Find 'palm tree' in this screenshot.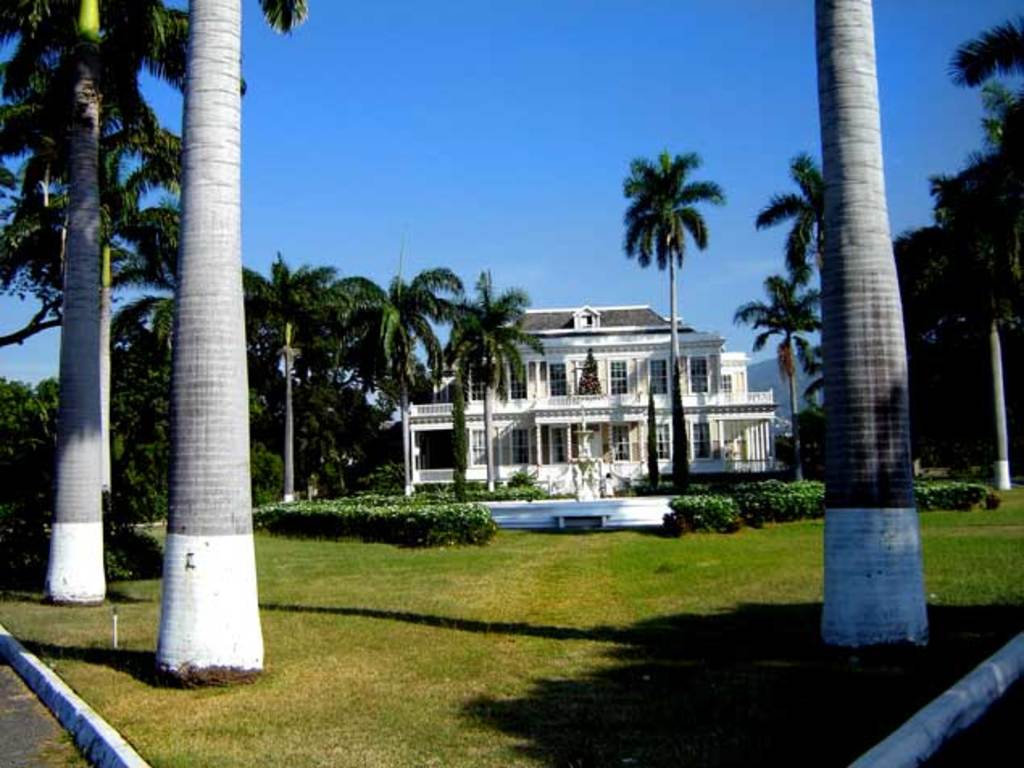
The bounding box for 'palm tree' is (785, 347, 863, 468).
